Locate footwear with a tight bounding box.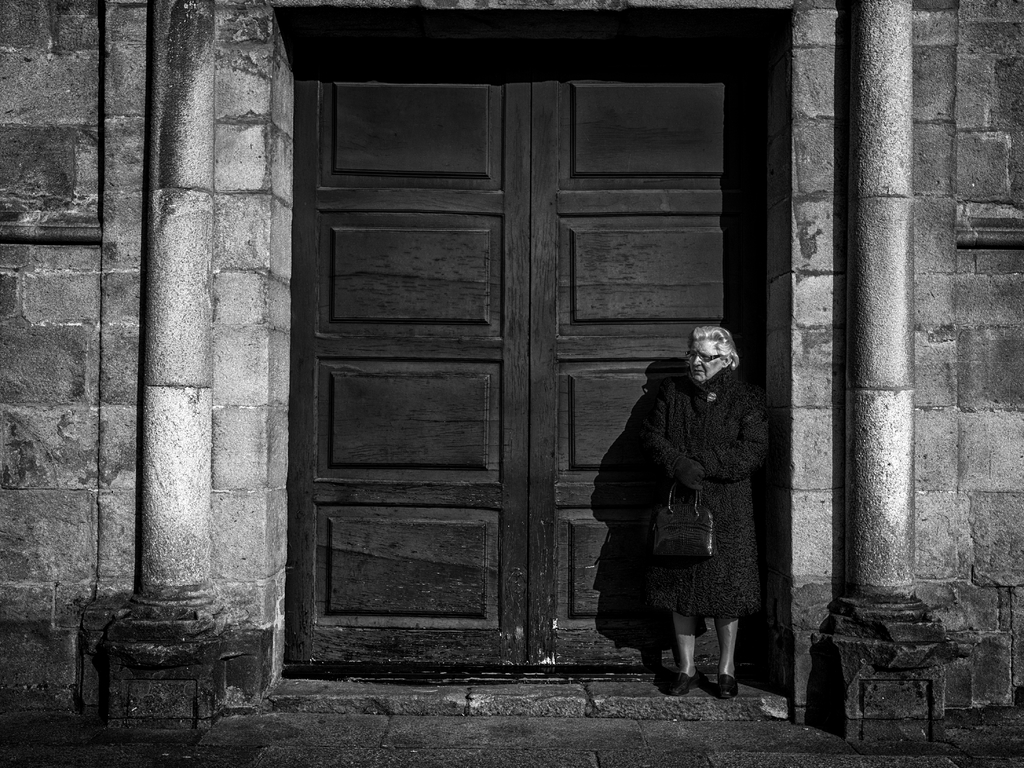
crop(717, 672, 740, 696).
